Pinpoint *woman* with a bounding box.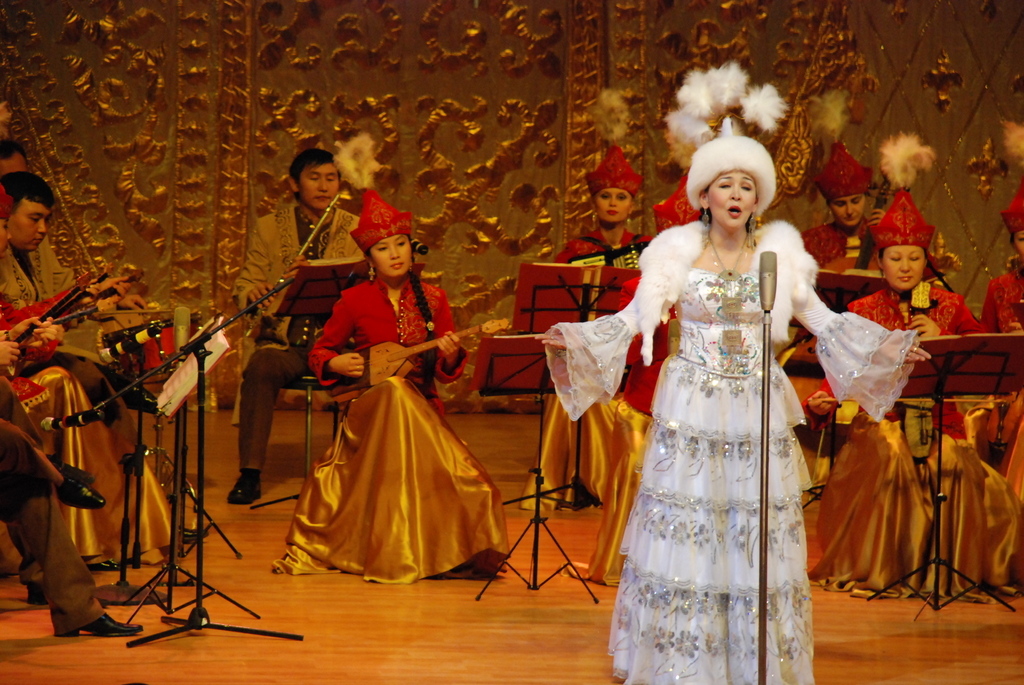
[x1=513, y1=150, x2=655, y2=503].
